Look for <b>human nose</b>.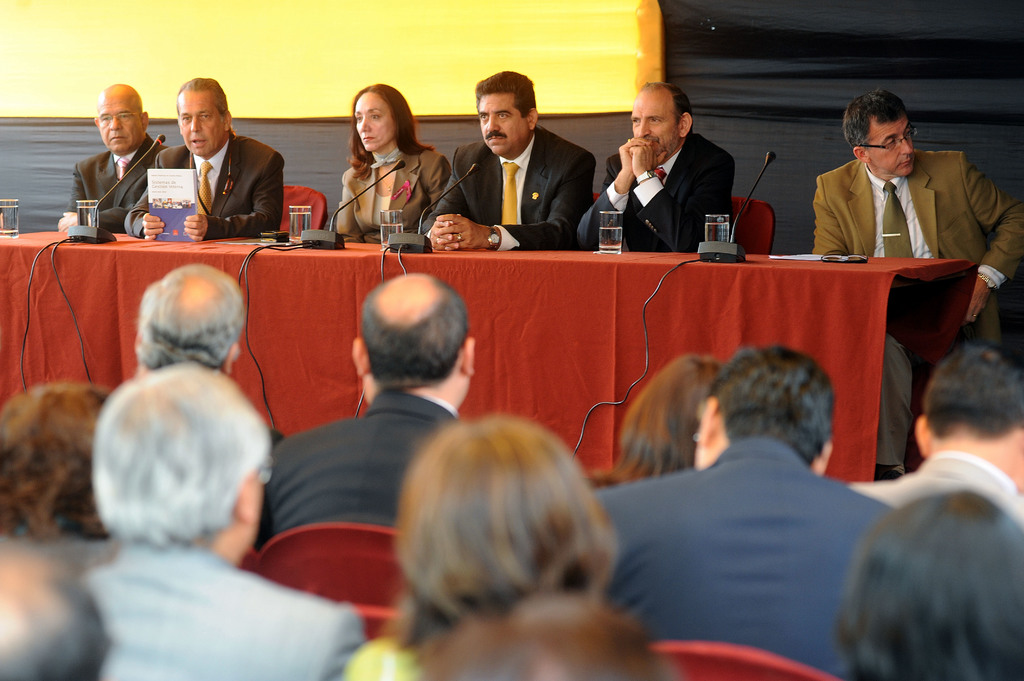
Found: (x1=110, y1=116, x2=123, y2=132).
